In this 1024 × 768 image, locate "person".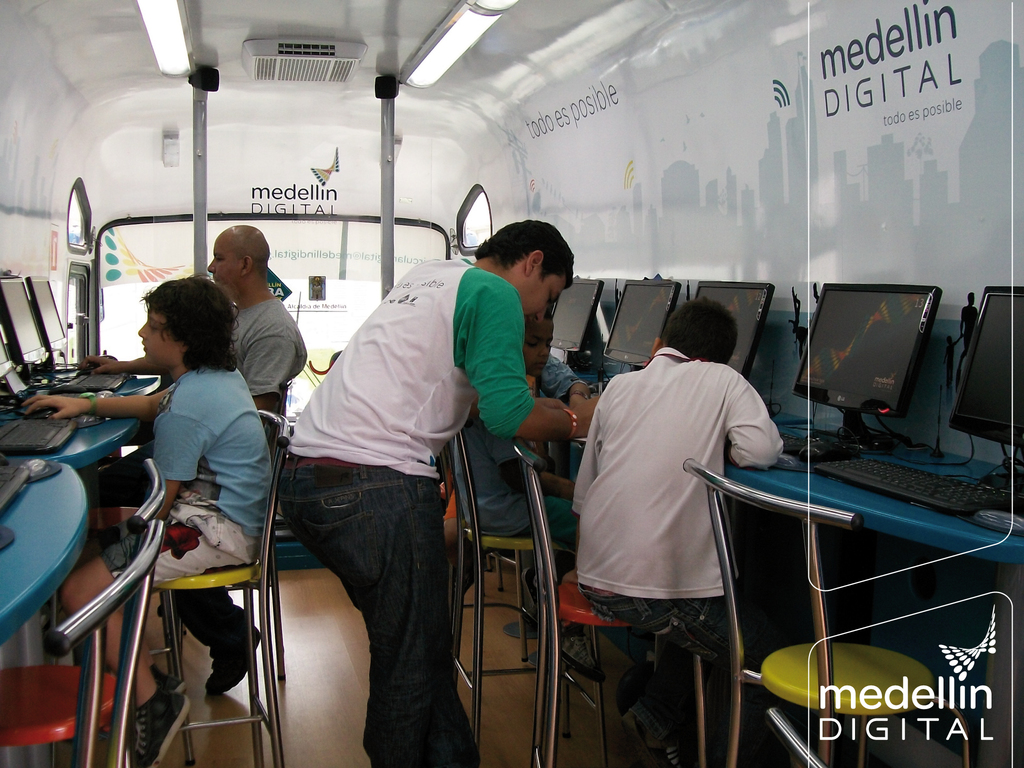
Bounding box: (271, 220, 600, 765).
